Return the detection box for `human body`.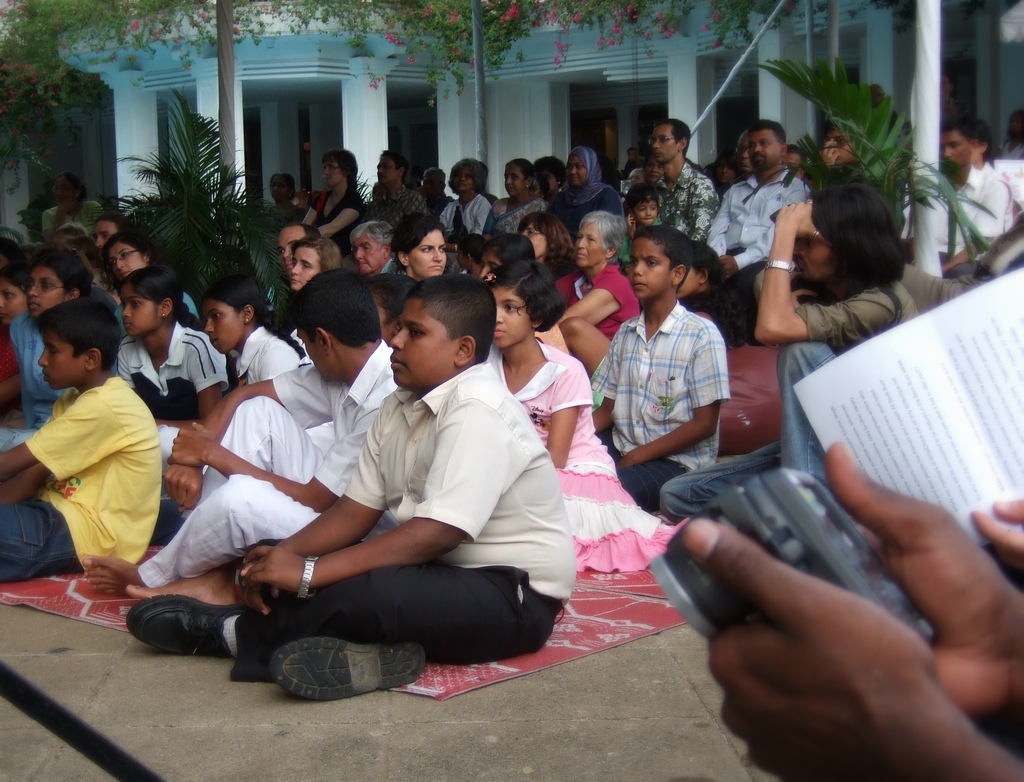
(x1=479, y1=194, x2=556, y2=232).
